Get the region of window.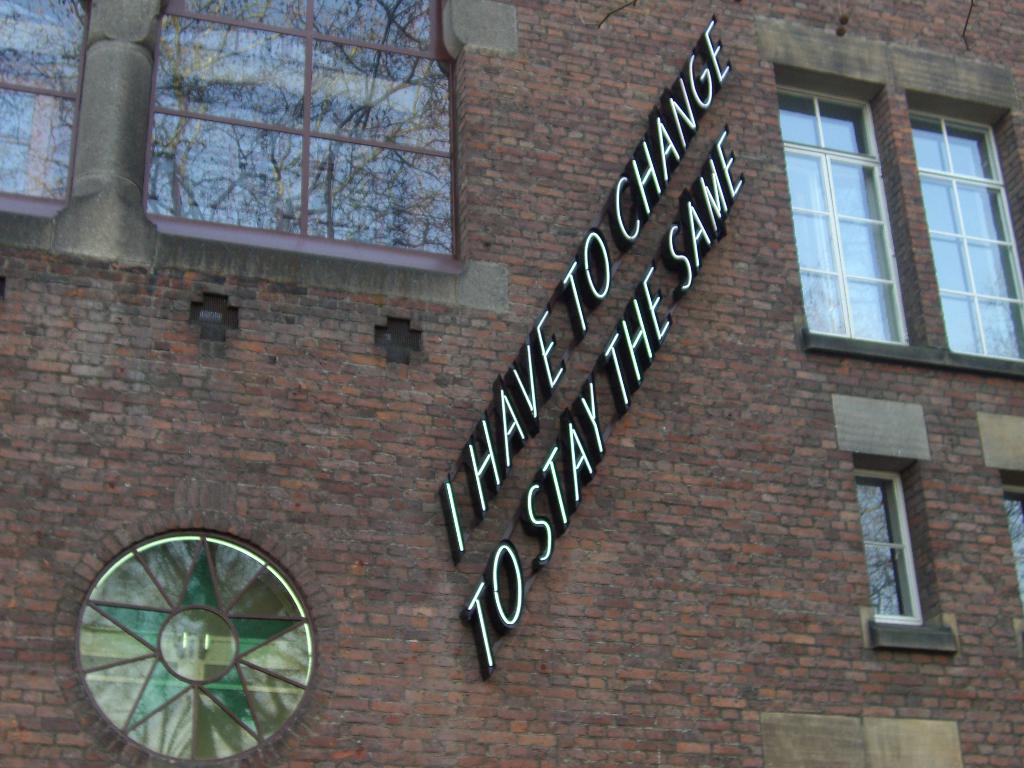
[x1=768, y1=46, x2=1001, y2=386].
